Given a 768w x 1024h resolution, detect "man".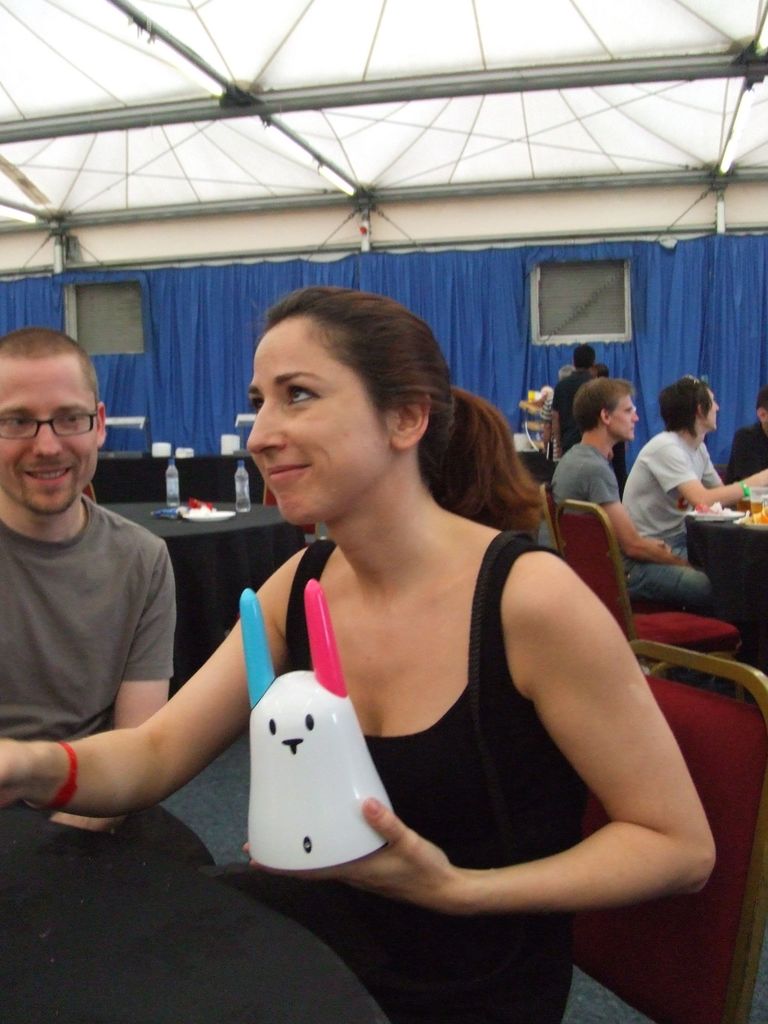
<bbox>0, 330, 210, 881</bbox>.
